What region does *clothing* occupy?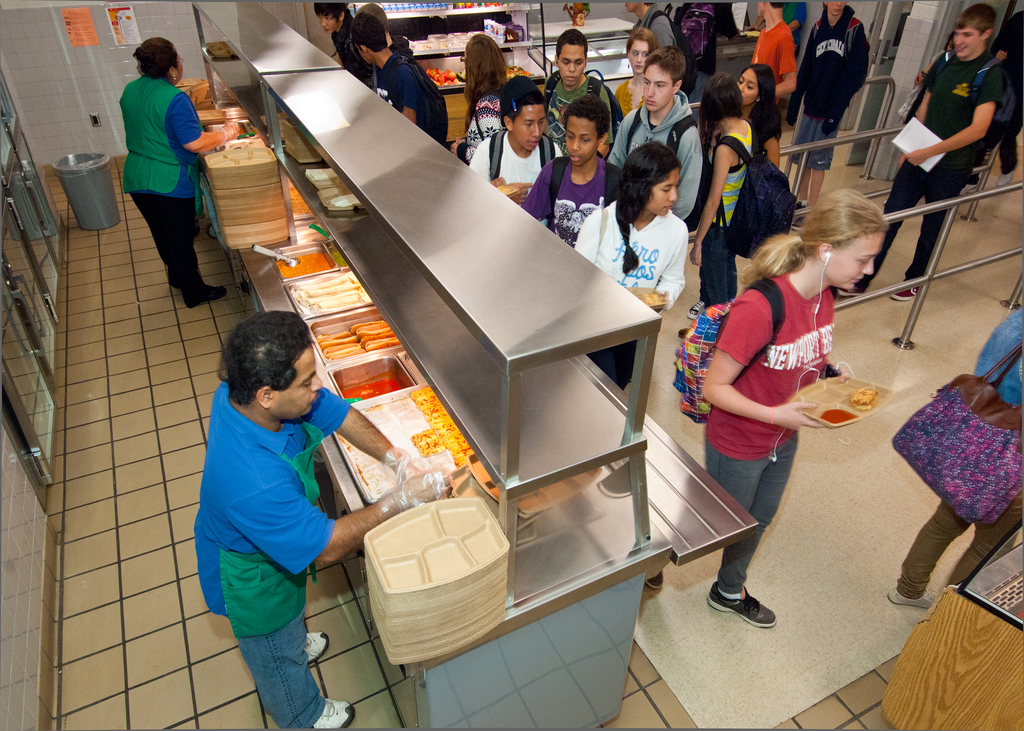
[left=124, top=79, right=205, bottom=307].
